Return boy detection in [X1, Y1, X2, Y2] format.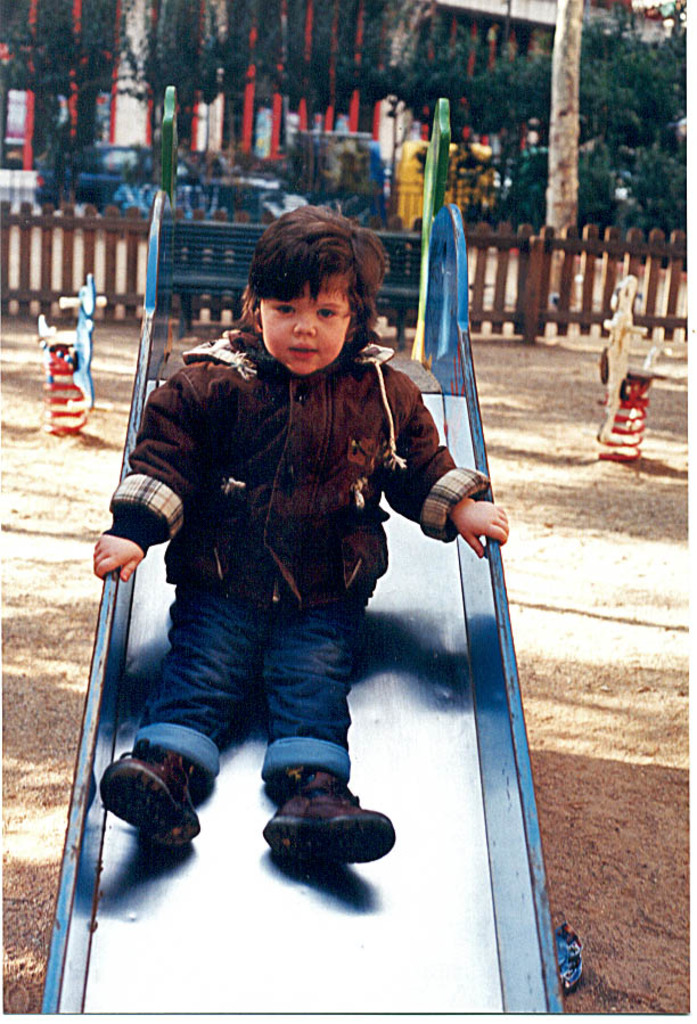
[93, 221, 514, 1000].
